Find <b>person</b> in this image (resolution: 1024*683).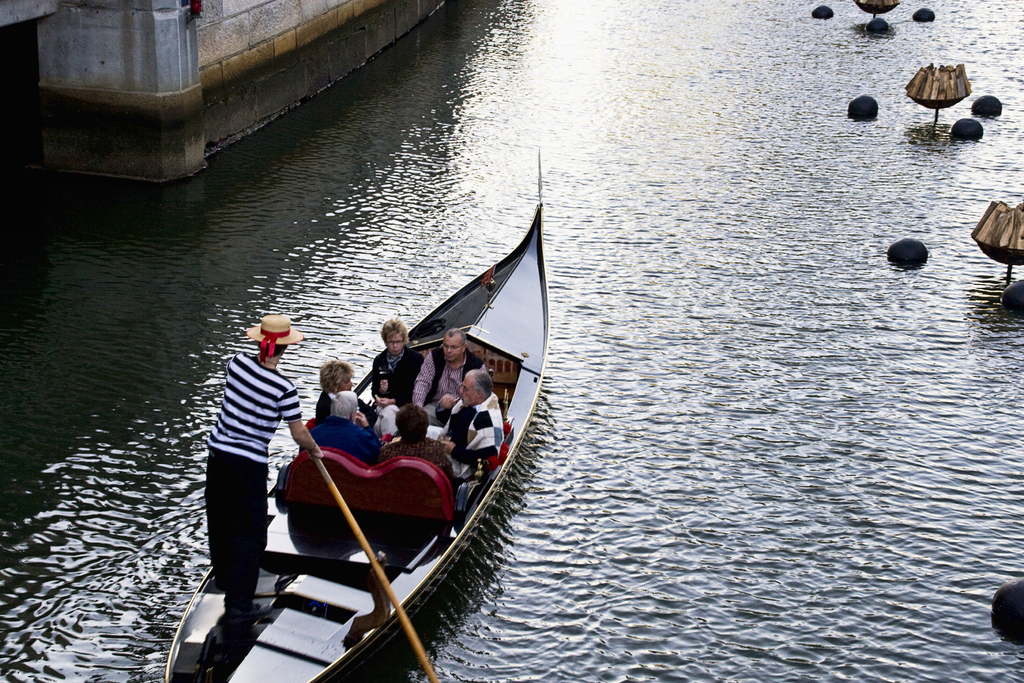
[x1=196, y1=293, x2=307, y2=631].
